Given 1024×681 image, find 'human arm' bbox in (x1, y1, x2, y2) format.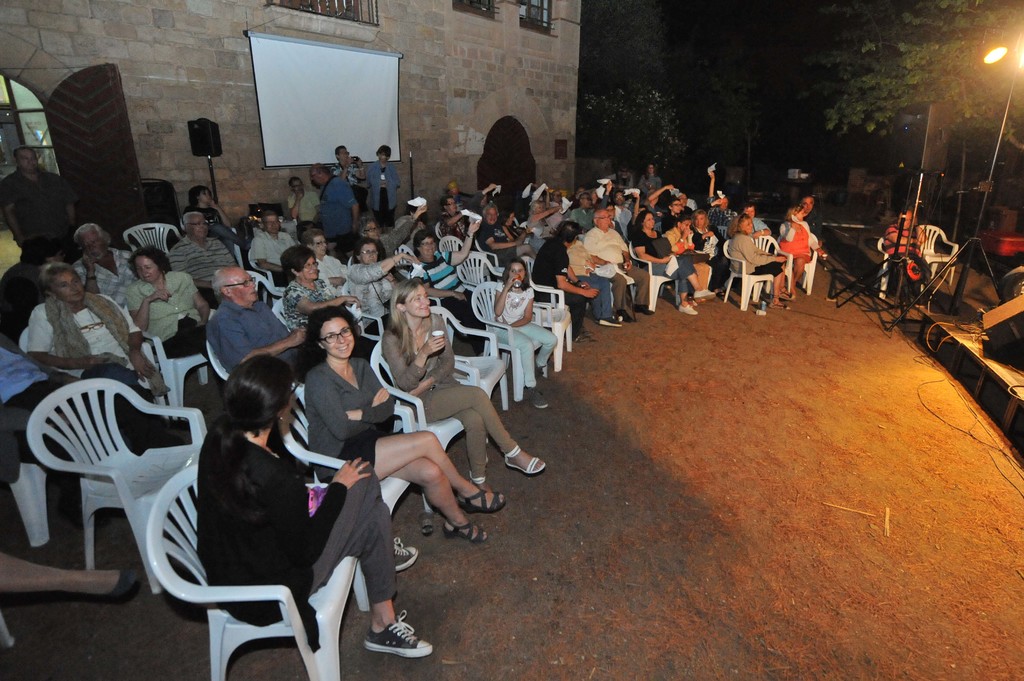
(491, 273, 518, 322).
